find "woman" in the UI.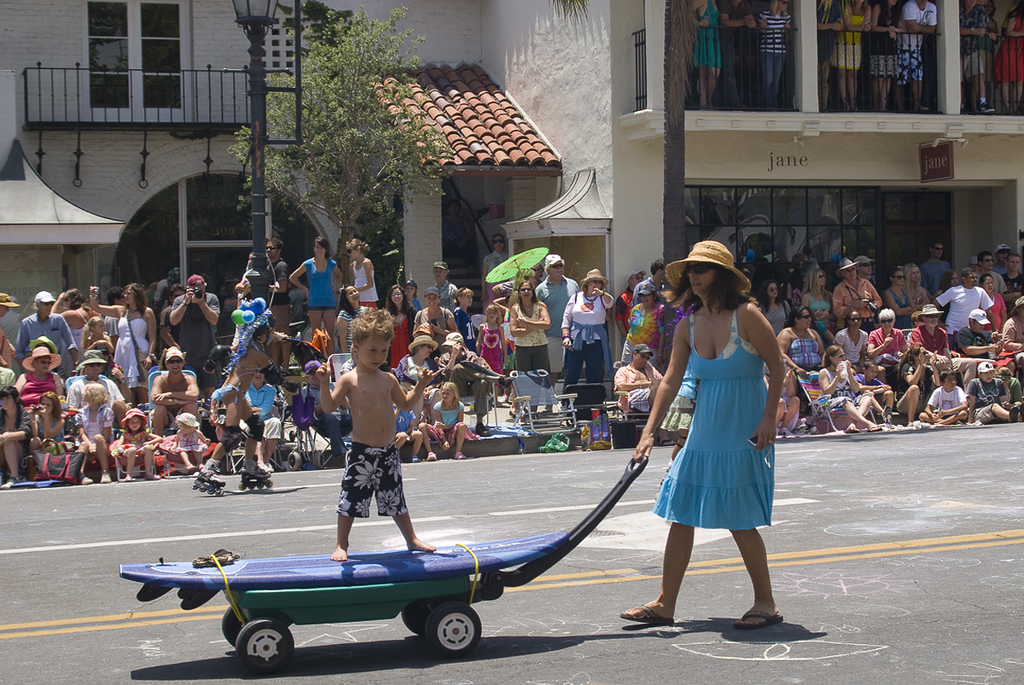
UI element at bbox=[11, 346, 63, 410].
